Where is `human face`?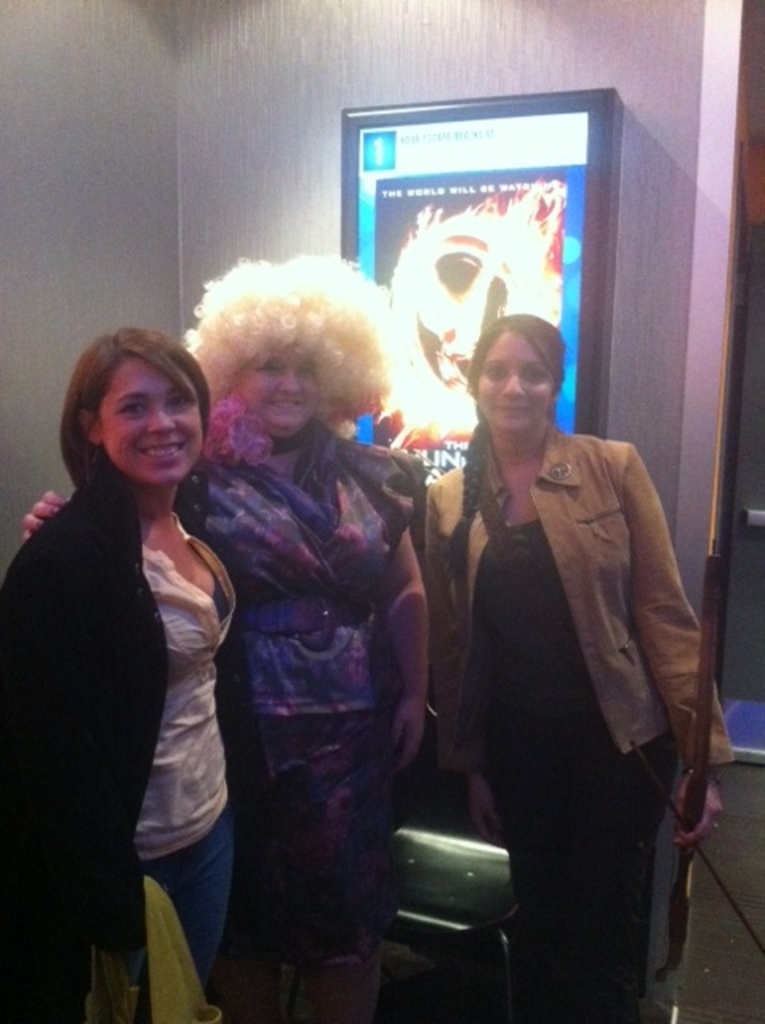
96,352,205,475.
